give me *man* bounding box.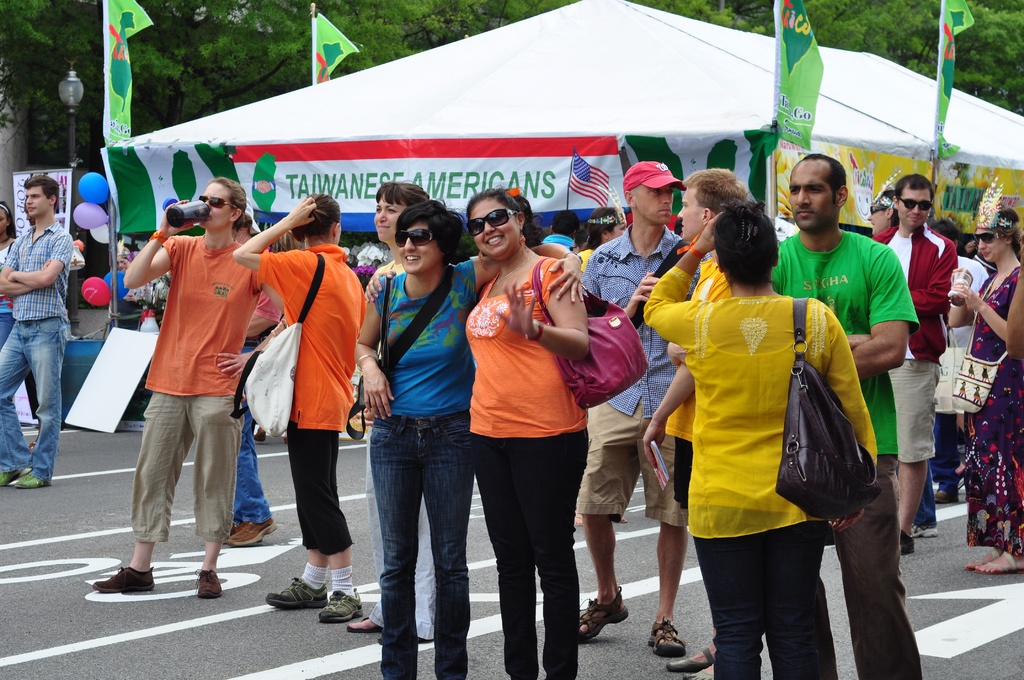
detection(544, 207, 582, 252).
